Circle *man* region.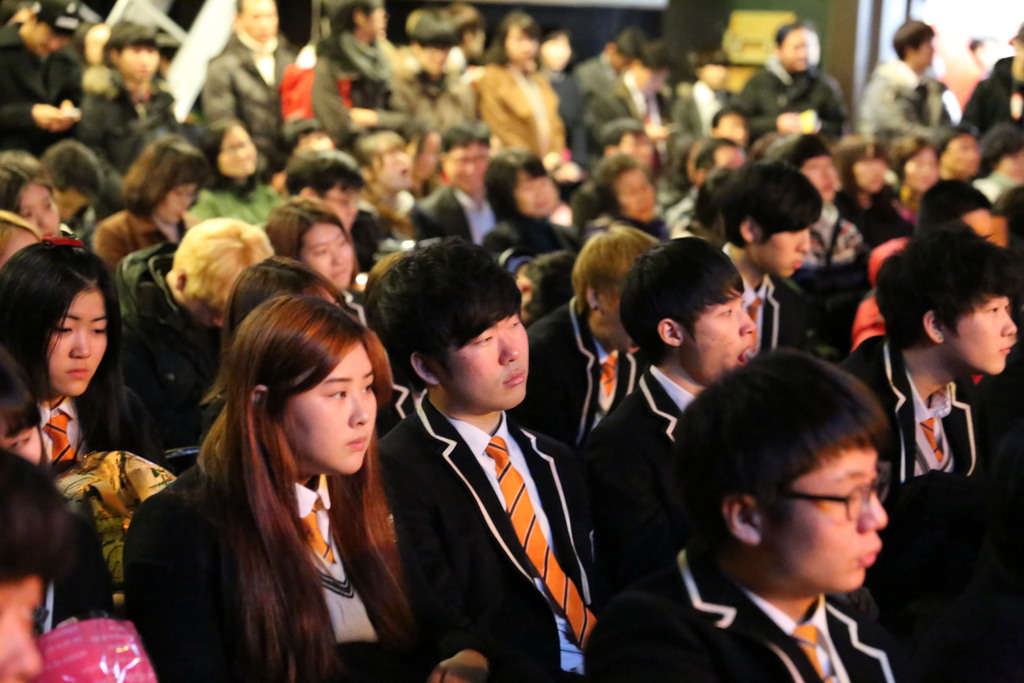
Region: bbox=(854, 17, 967, 167).
